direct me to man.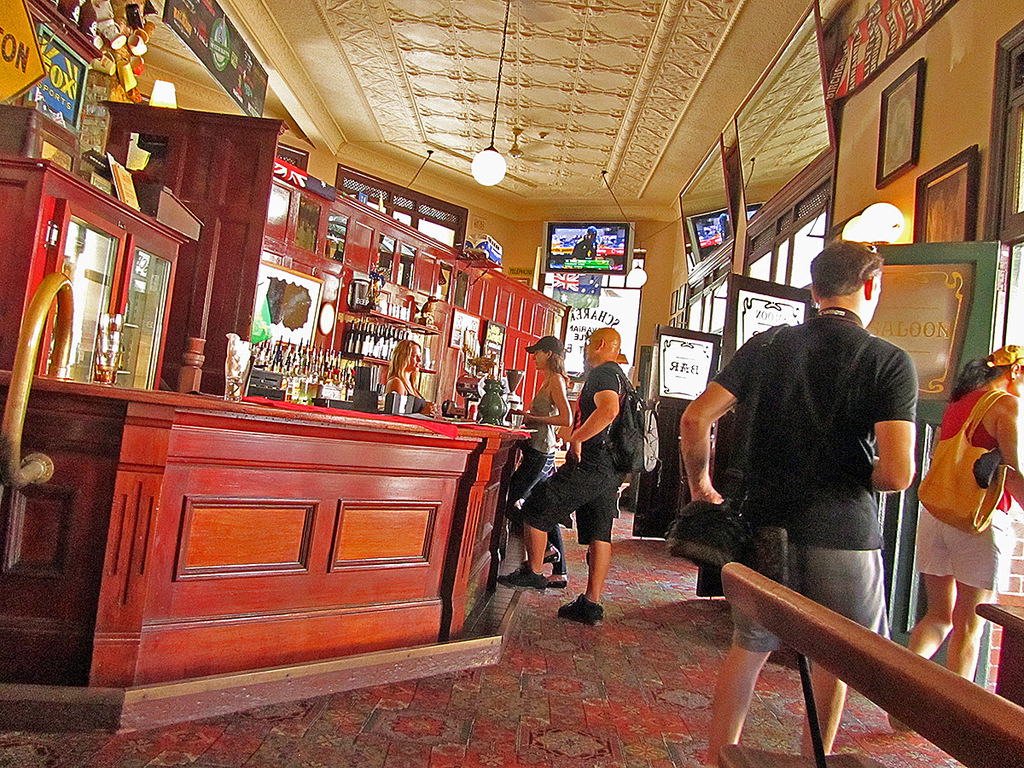
Direction: BBox(679, 241, 920, 767).
